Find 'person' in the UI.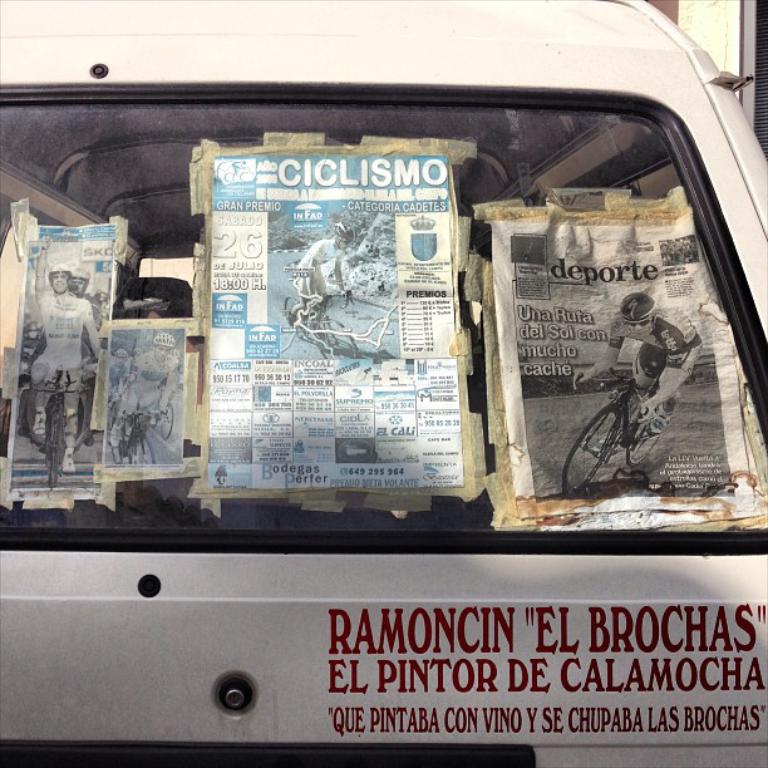
UI element at bbox=(286, 218, 358, 326).
